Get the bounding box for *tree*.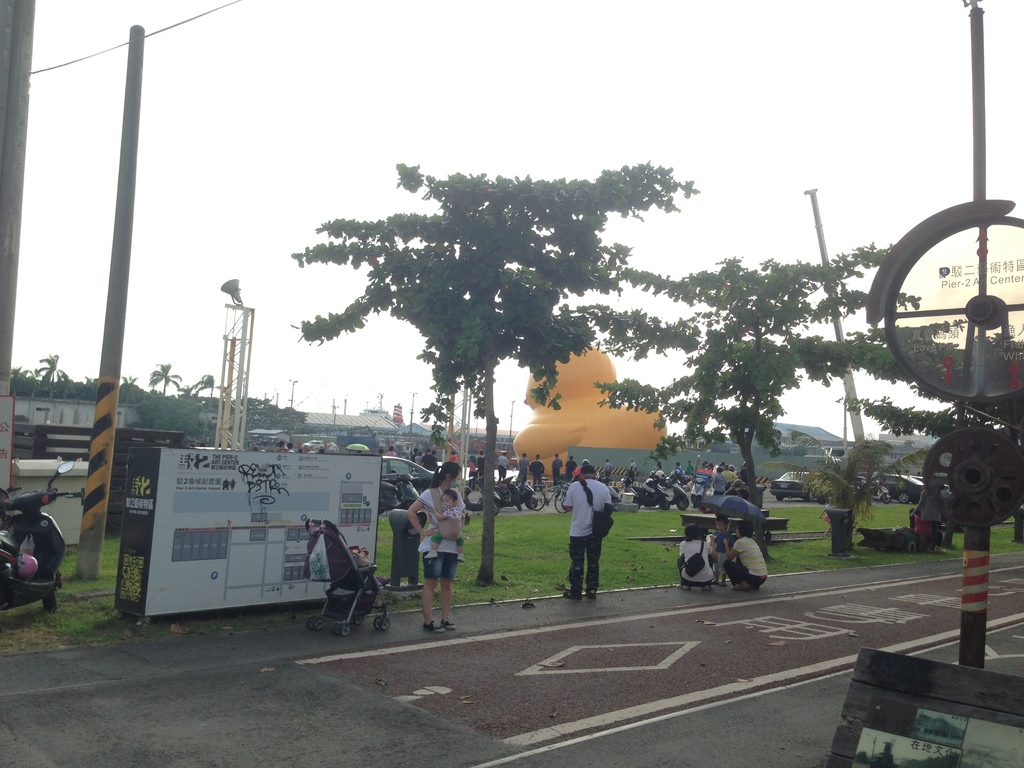
576, 243, 948, 549.
